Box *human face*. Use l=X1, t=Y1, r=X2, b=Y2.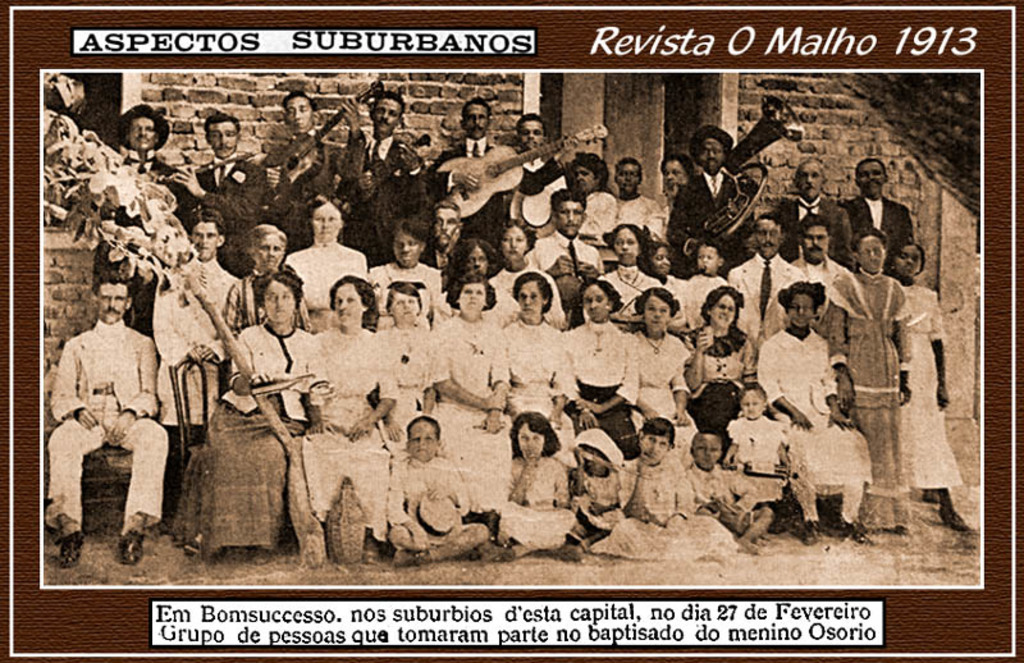
l=860, t=233, r=881, b=274.
